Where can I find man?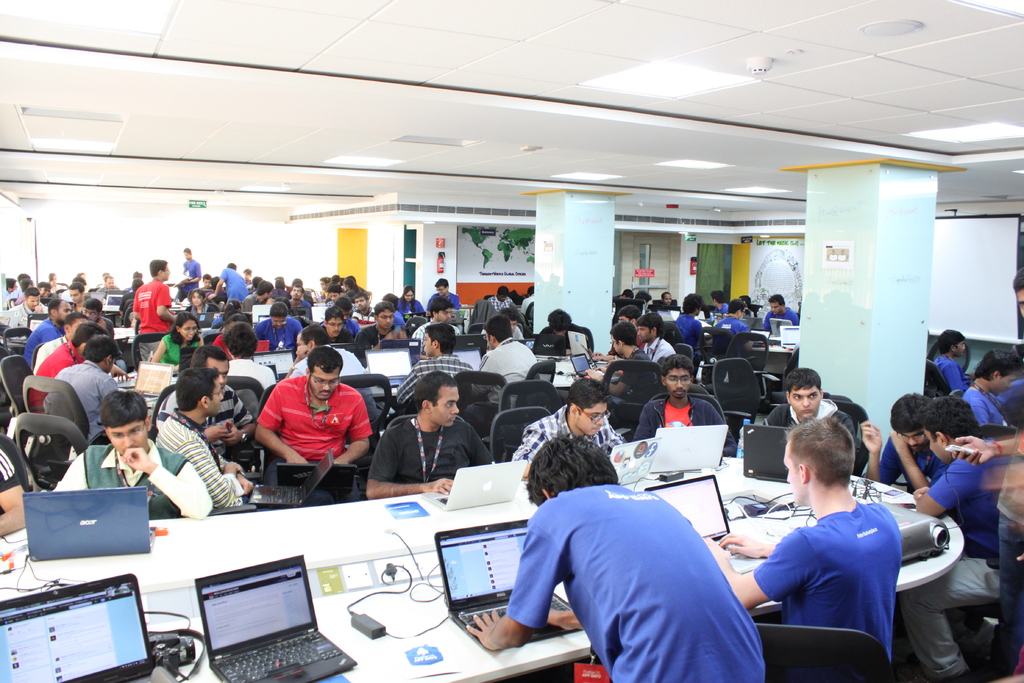
You can find it at [left=77, top=265, right=87, bottom=285].
